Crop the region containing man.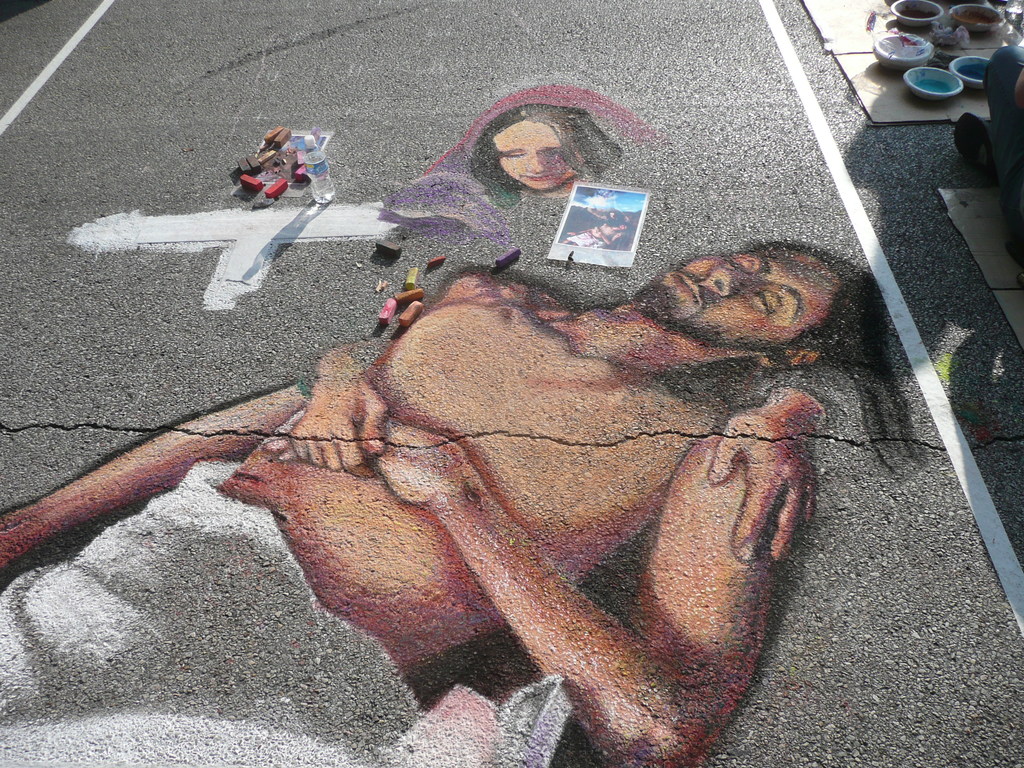
Crop region: box=[0, 228, 925, 767].
